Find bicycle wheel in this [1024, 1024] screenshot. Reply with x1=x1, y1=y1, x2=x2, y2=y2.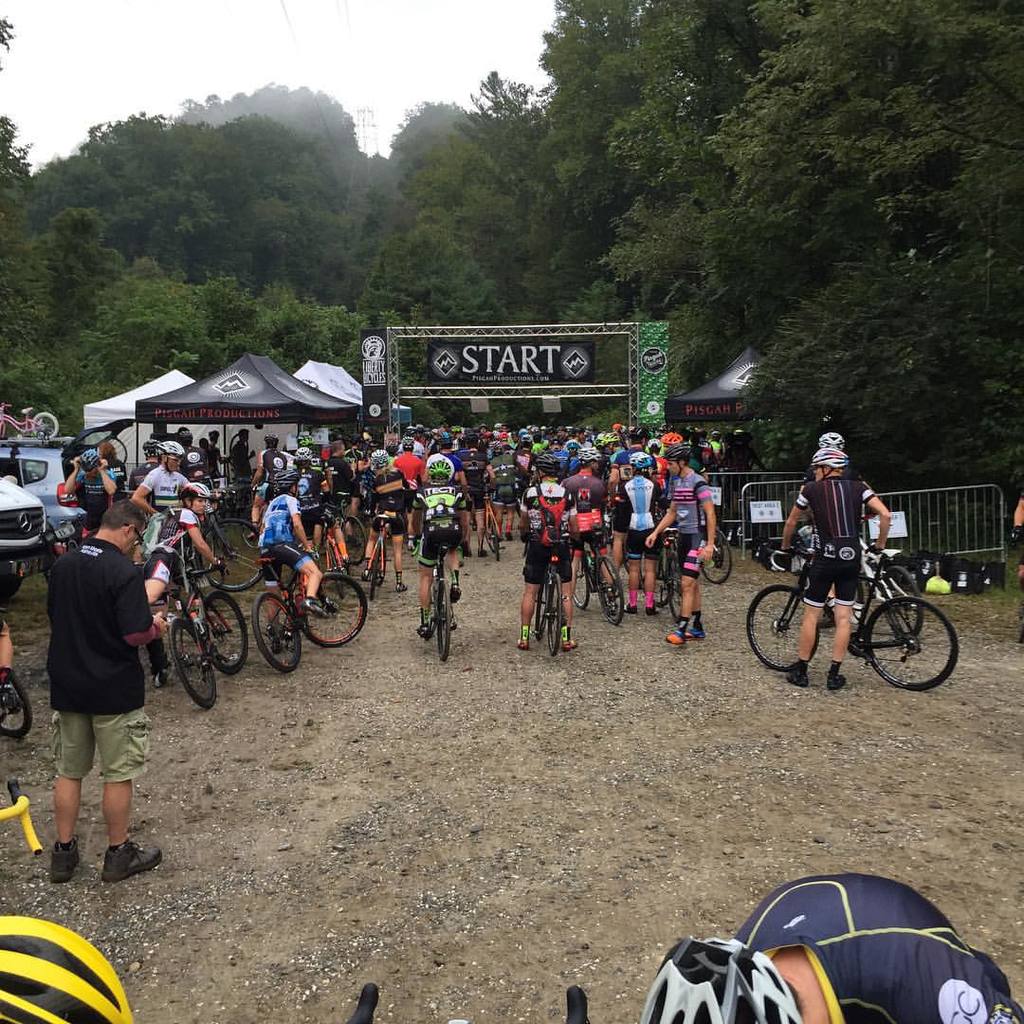
x1=695, y1=522, x2=738, y2=588.
